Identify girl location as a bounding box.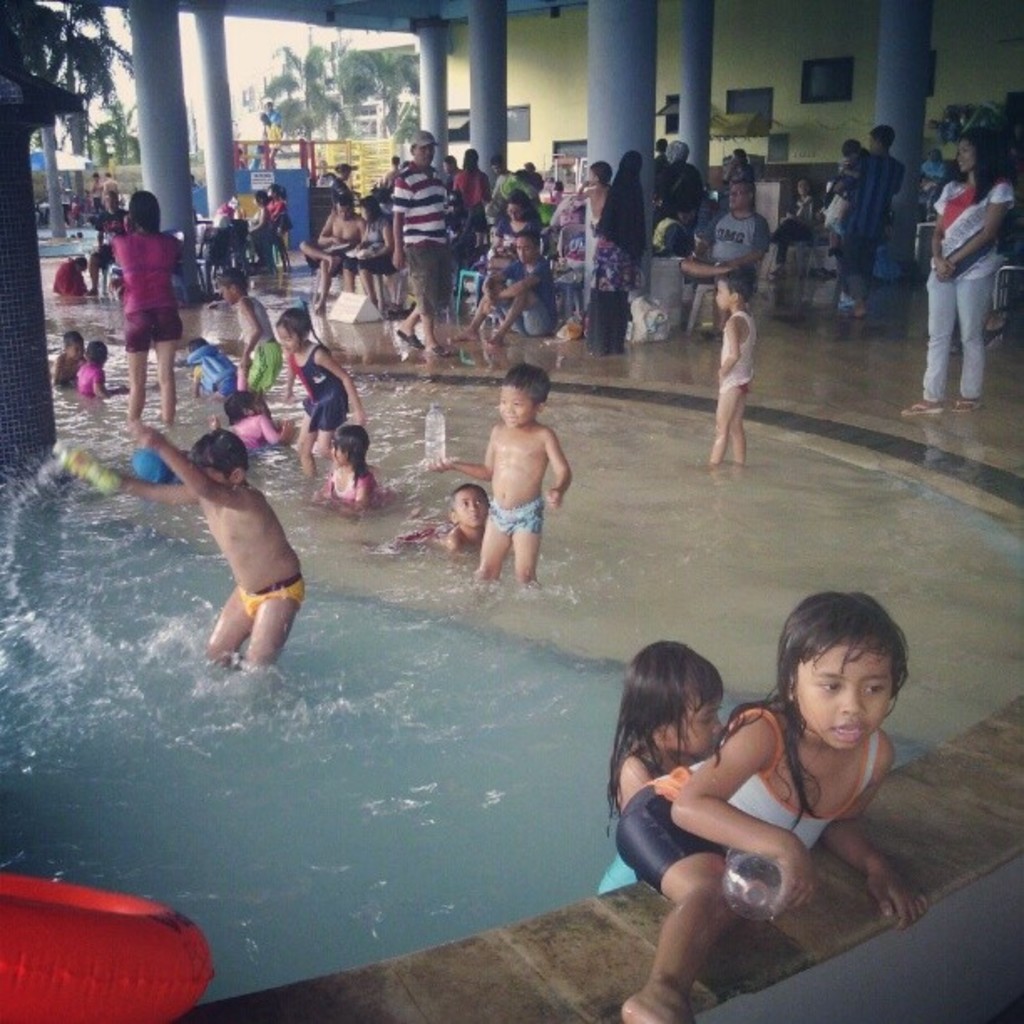
(616,589,914,1022).
